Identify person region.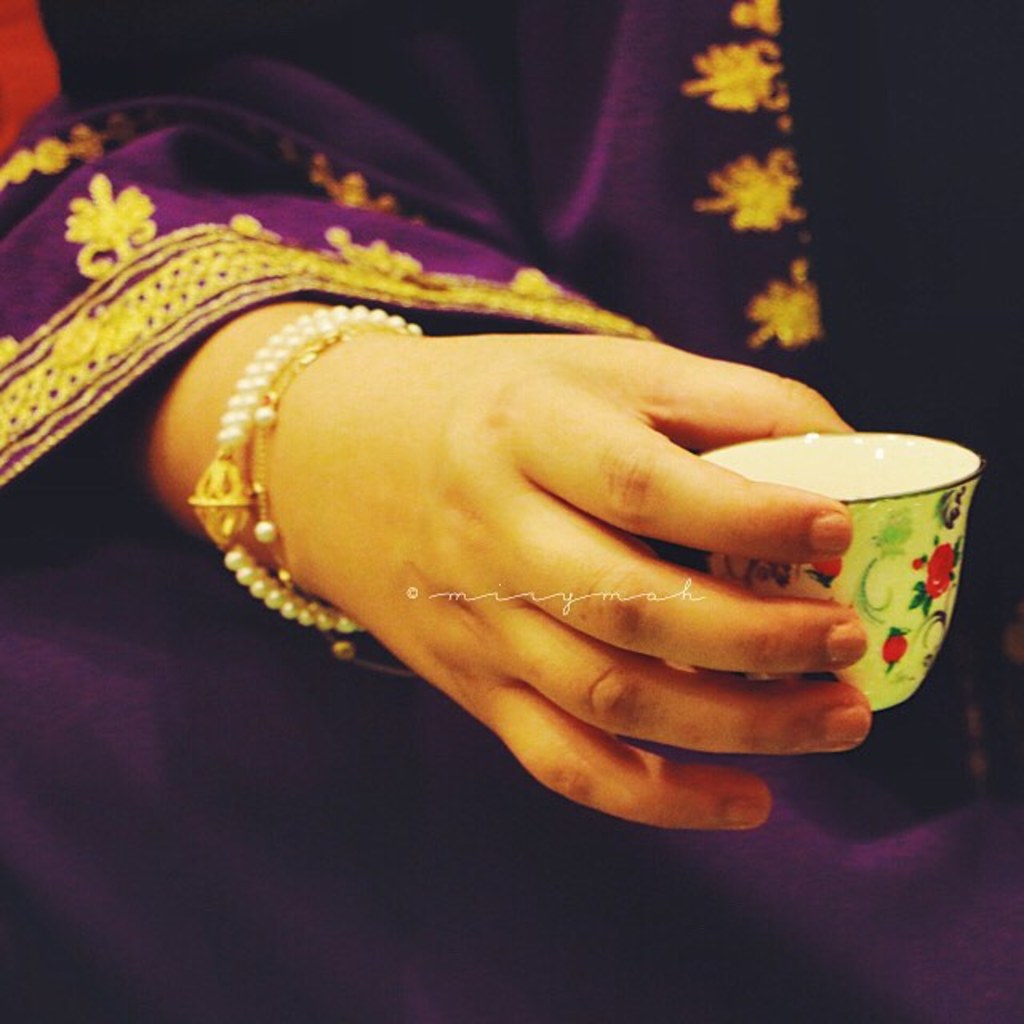
Region: bbox=[0, 0, 1022, 1022].
